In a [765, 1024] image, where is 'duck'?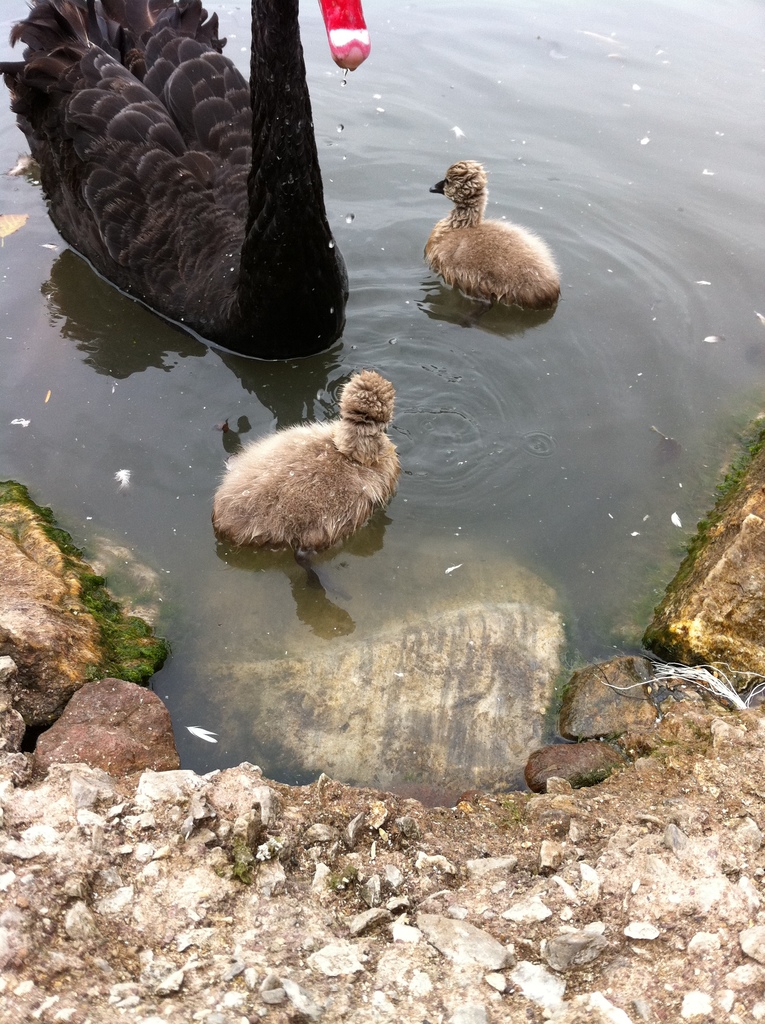
Rect(413, 152, 565, 316).
